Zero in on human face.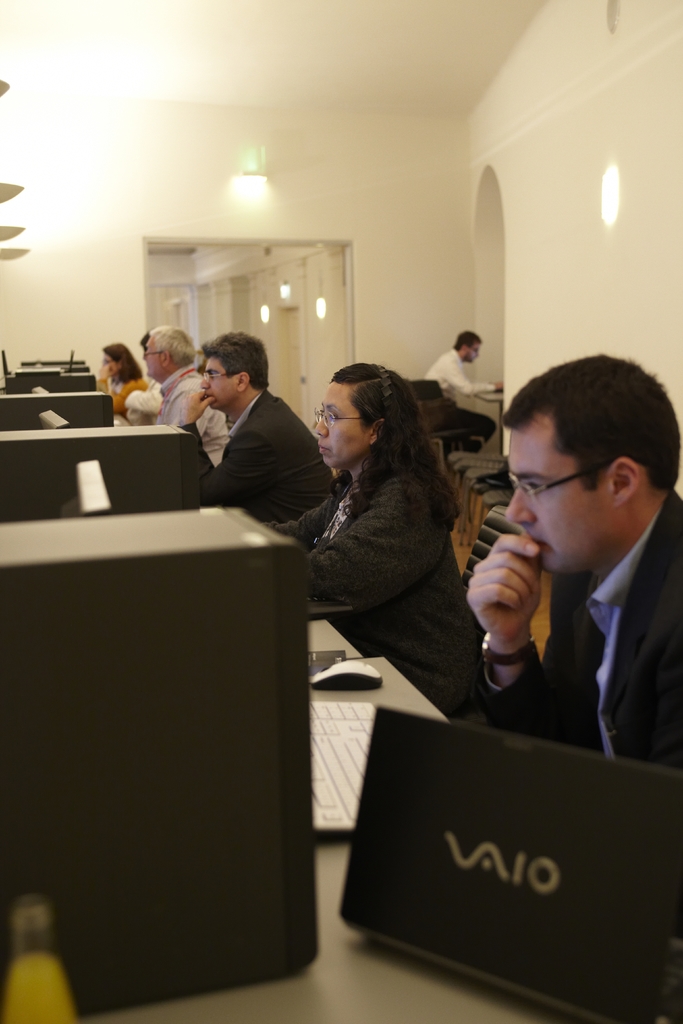
Zeroed in: [left=202, top=356, right=238, bottom=409].
